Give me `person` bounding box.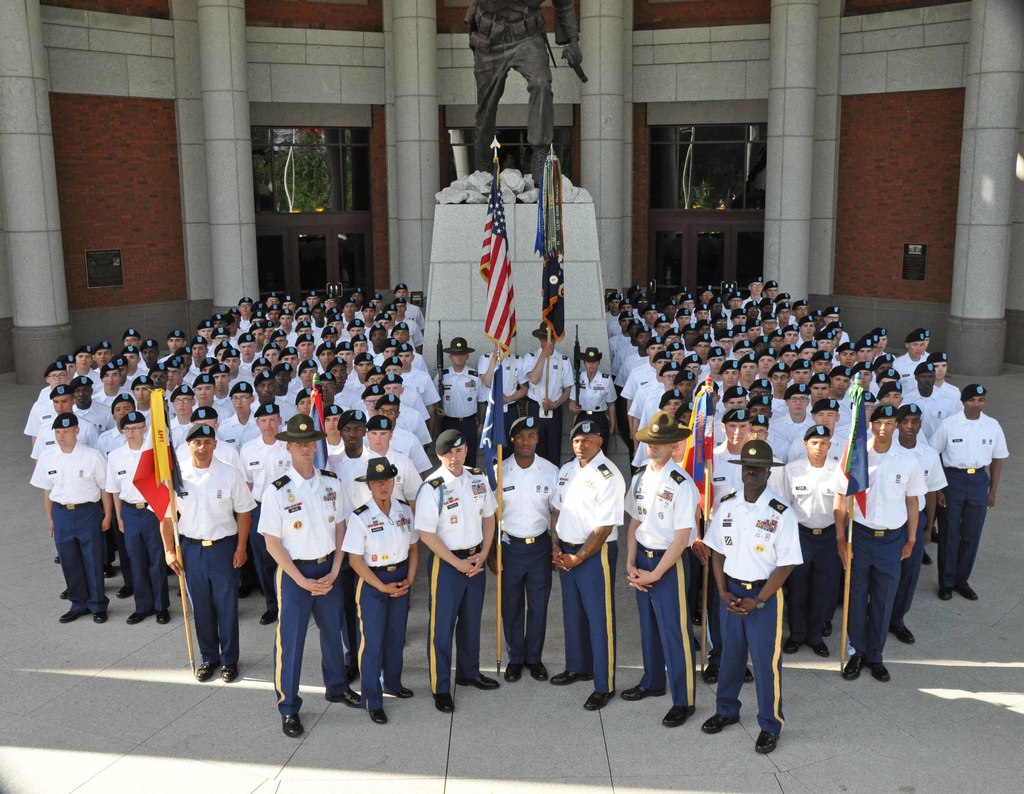
select_region(330, 309, 346, 341).
